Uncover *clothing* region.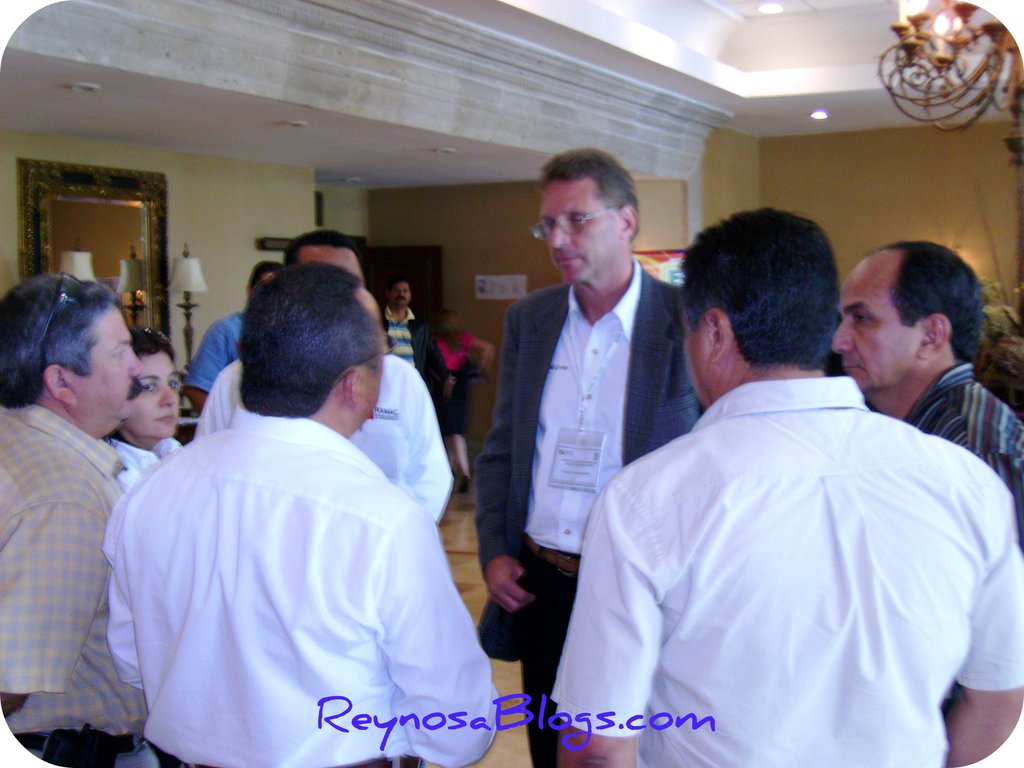
Uncovered: select_region(100, 406, 502, 767).
